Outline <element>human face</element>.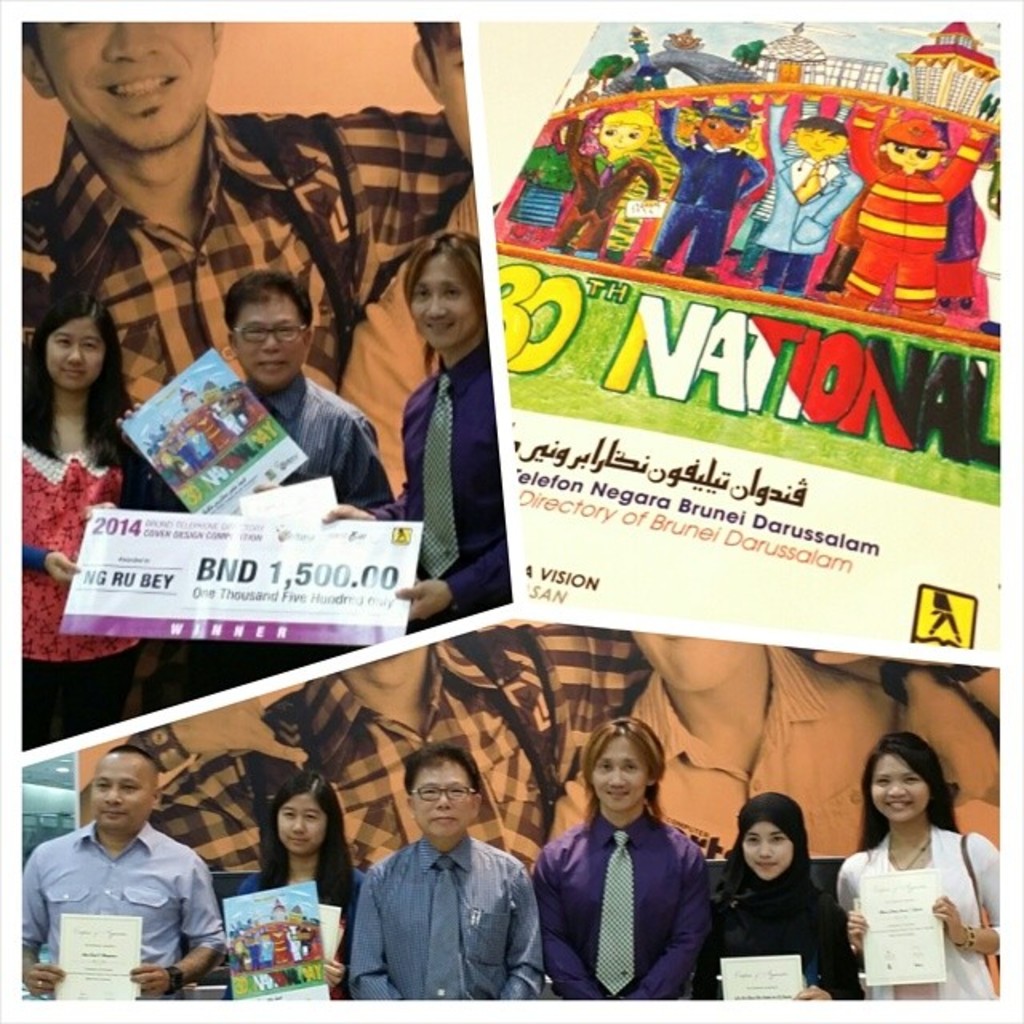
Outline: locate(888, 142, 936, 173).
